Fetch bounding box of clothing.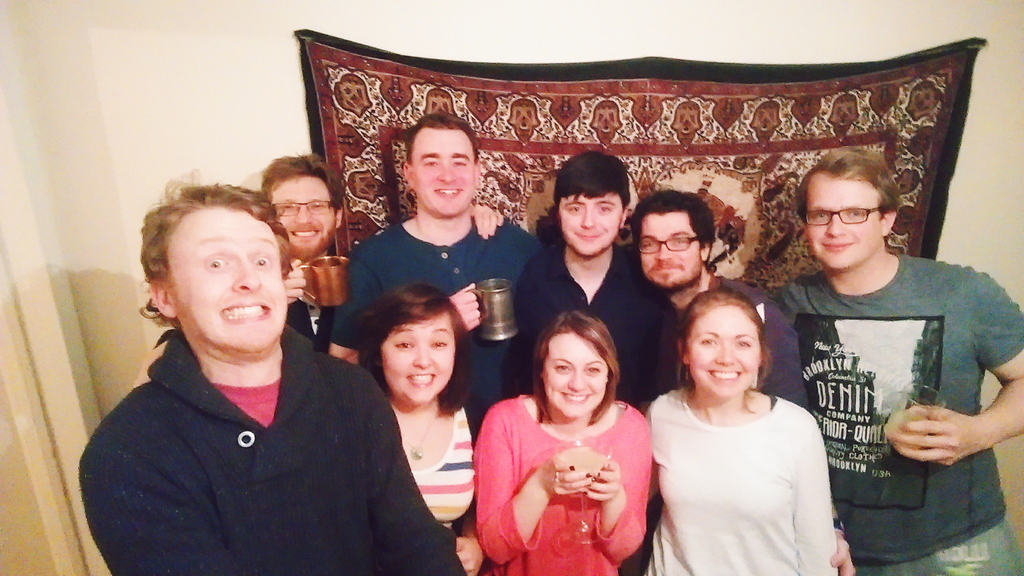
Bbox: <box>334,220,544,417</box>.
